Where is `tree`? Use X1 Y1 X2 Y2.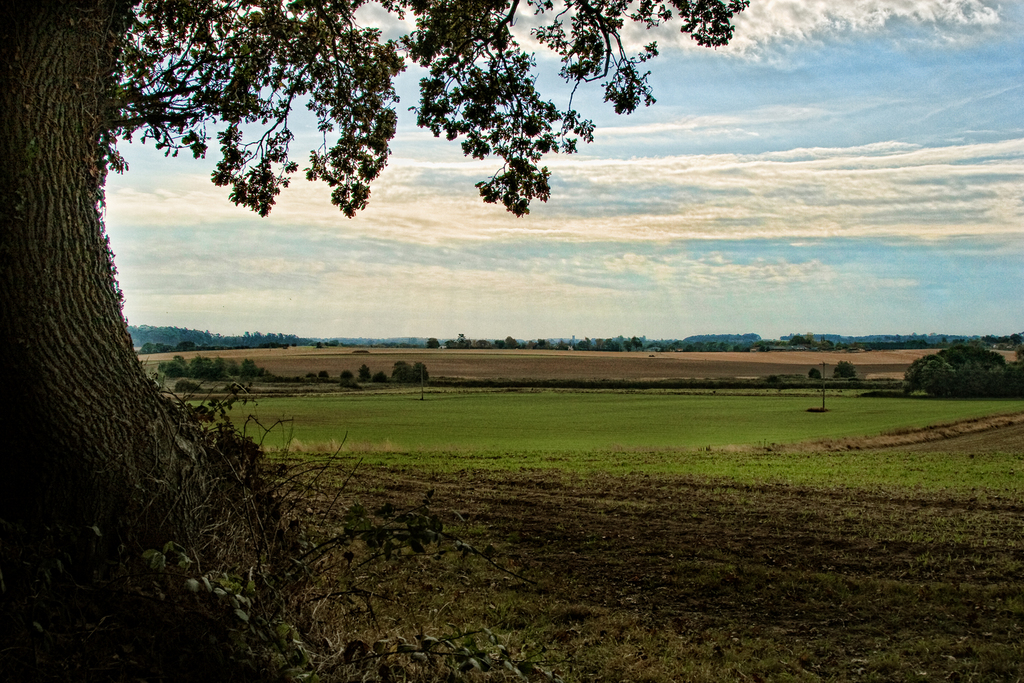
573 339 593 350.
